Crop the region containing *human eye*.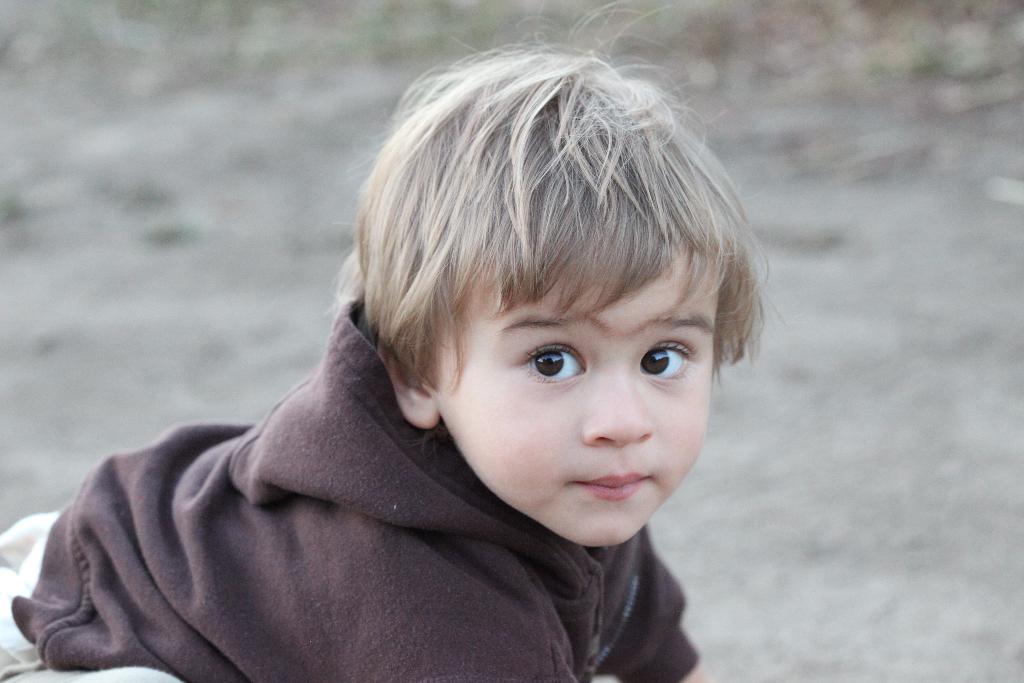
Crop region: l=509, t=335, r=596, b=395.
